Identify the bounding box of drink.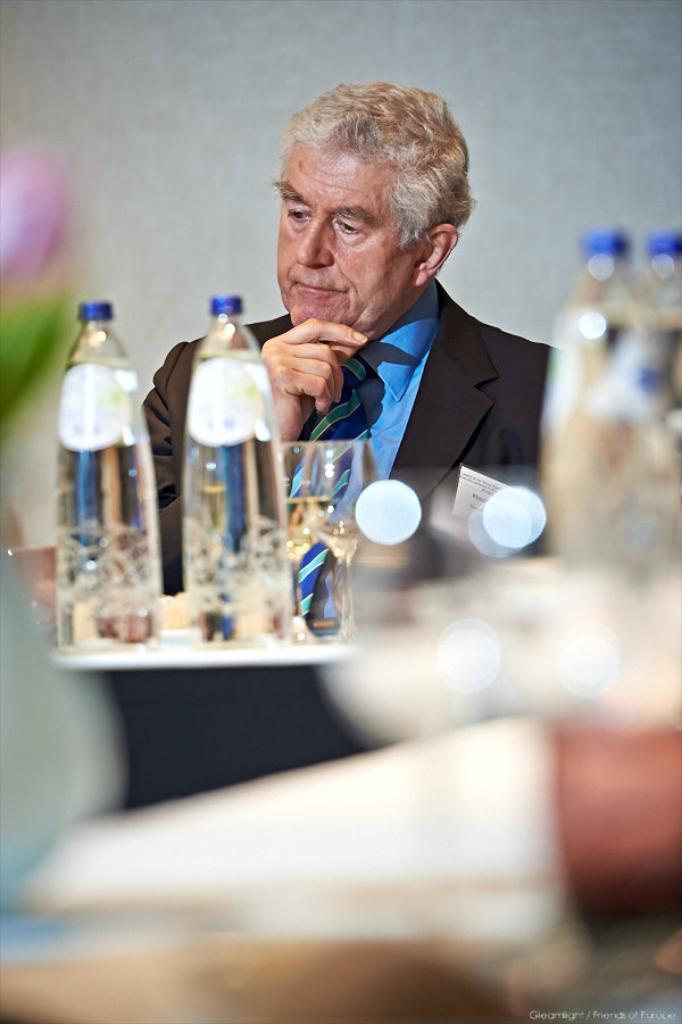
l=283, t=493, r=333, b=557.
